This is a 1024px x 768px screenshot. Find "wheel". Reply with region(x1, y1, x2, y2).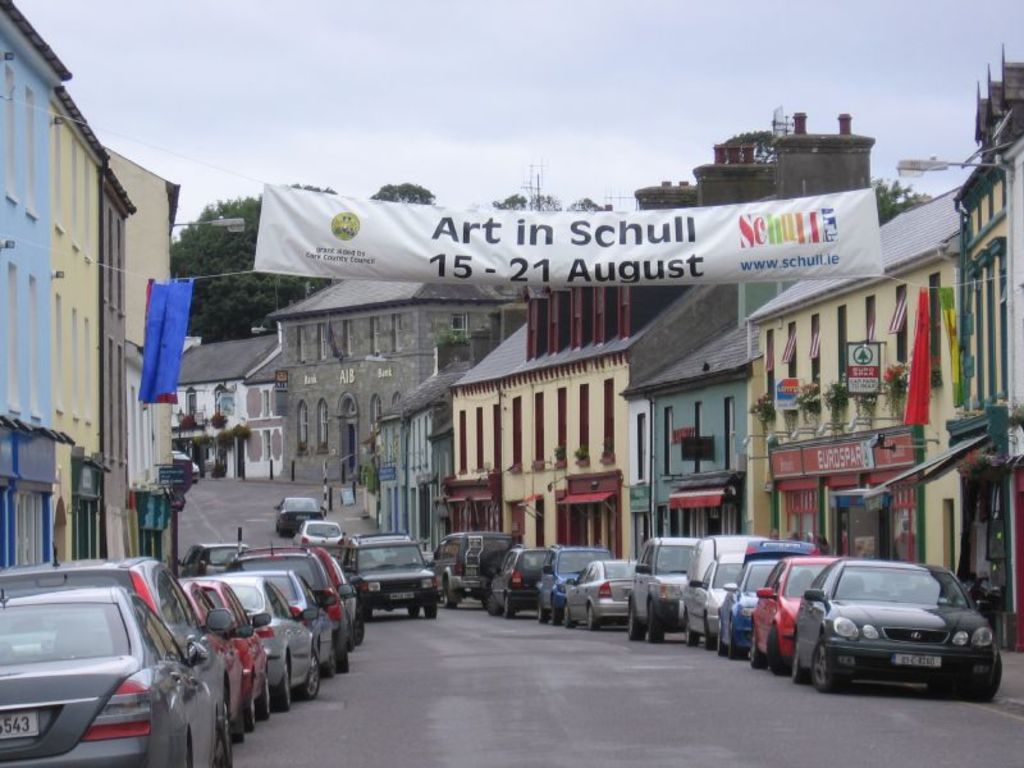
region(797, 639, 814, 685).
